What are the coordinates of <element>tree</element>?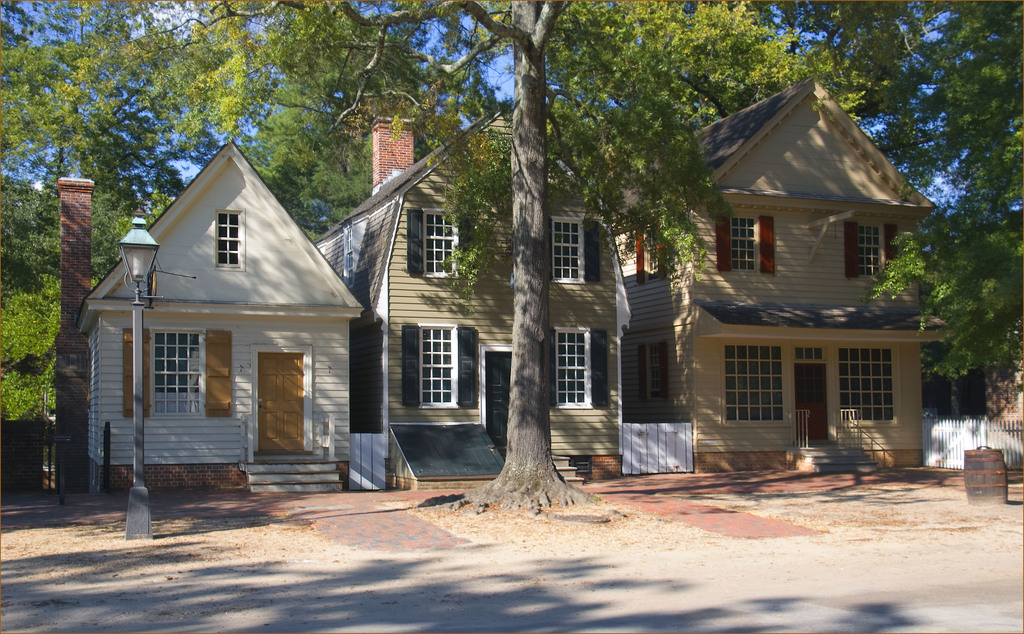
box=[900, 0, 1023, 235].
